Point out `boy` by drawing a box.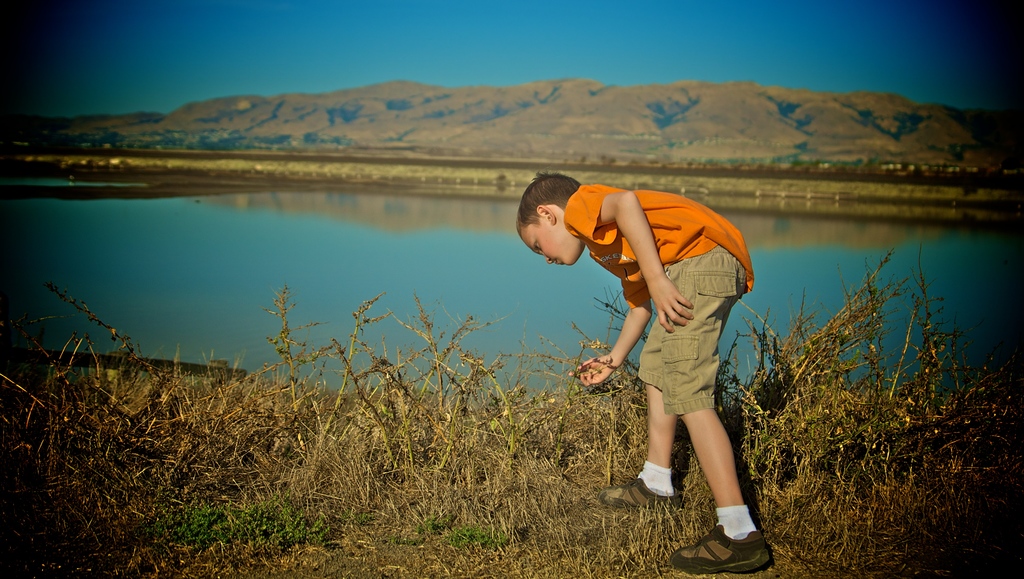
bbox=[499, 174, 781, 498].
